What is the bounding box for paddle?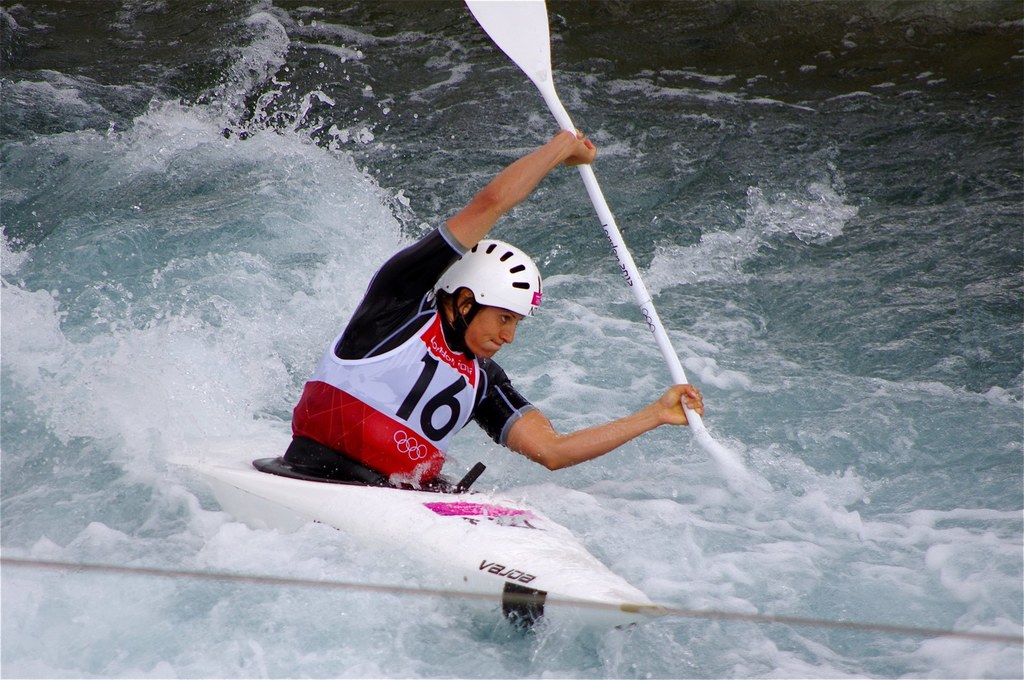
BBox(467, 0, 731, 458).
